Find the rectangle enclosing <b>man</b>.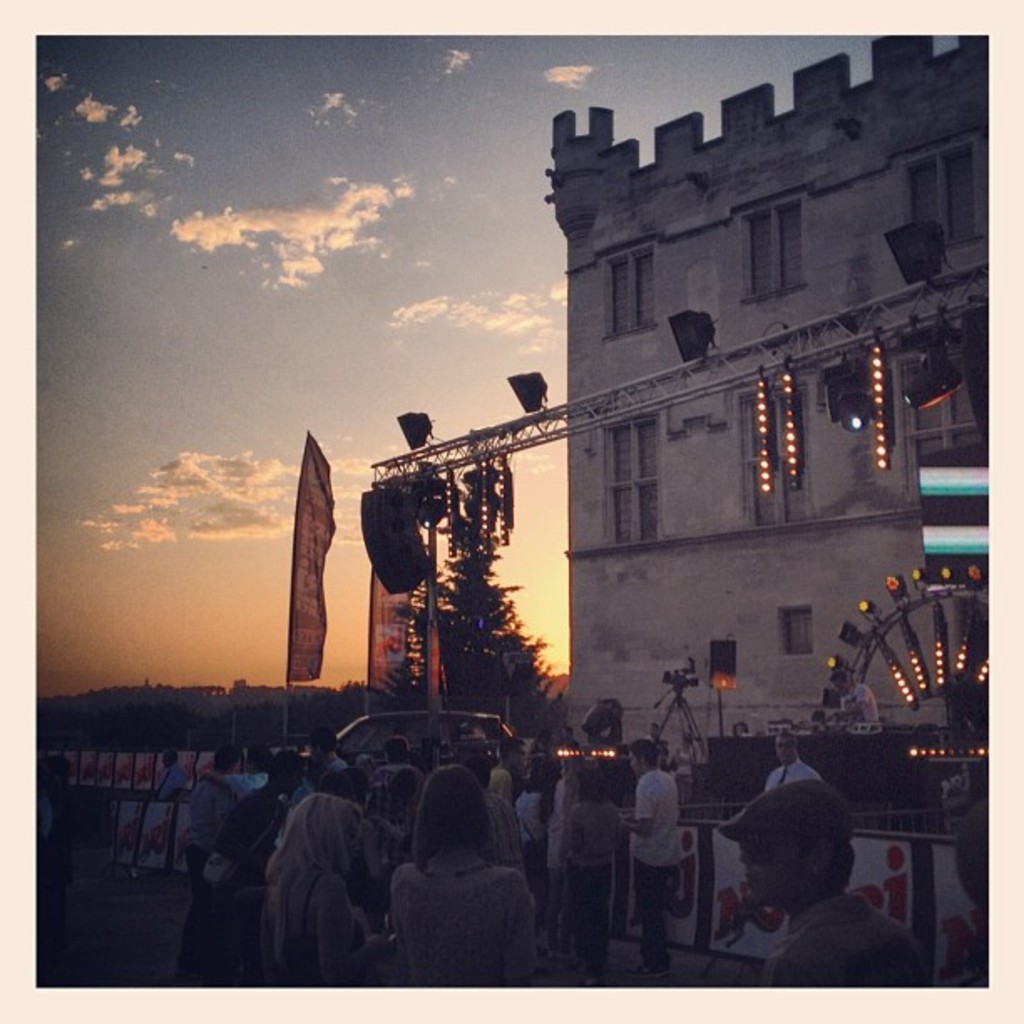
206,746,303,994.
